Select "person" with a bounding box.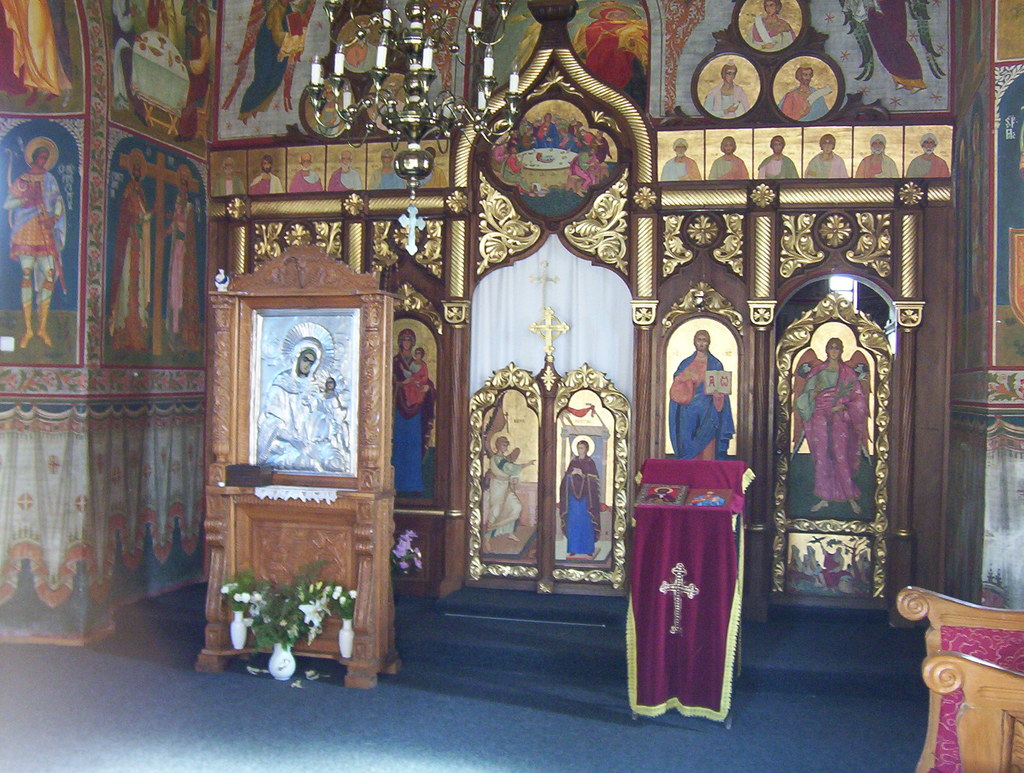
locate(248, 157, 284, 194).
